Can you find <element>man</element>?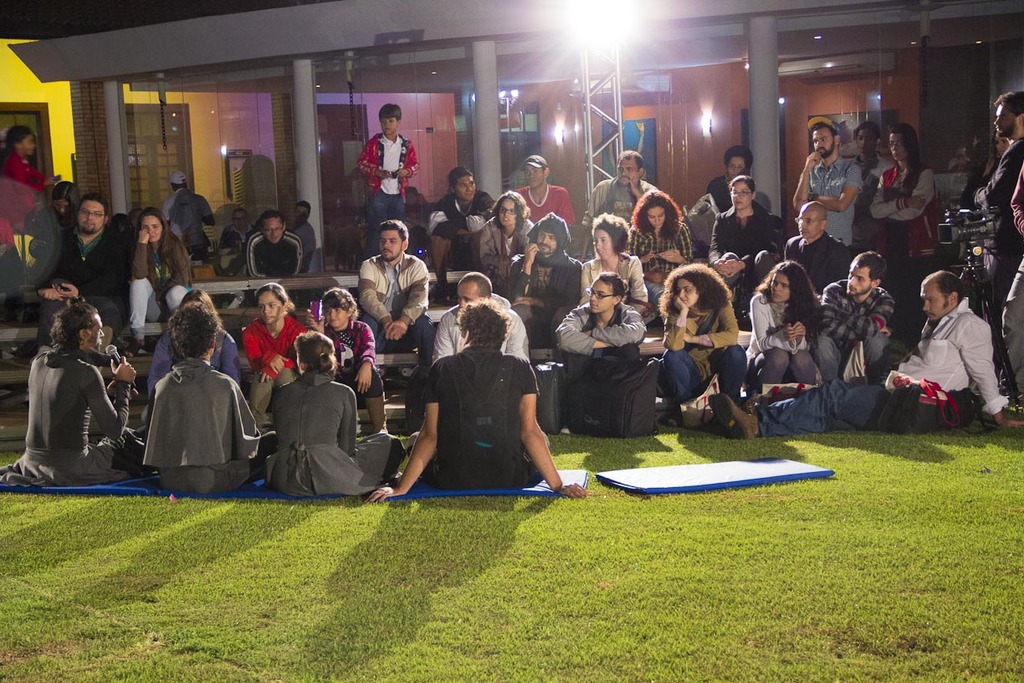
Yes, bounding box: l=791, t=116, r=862, b=250.
